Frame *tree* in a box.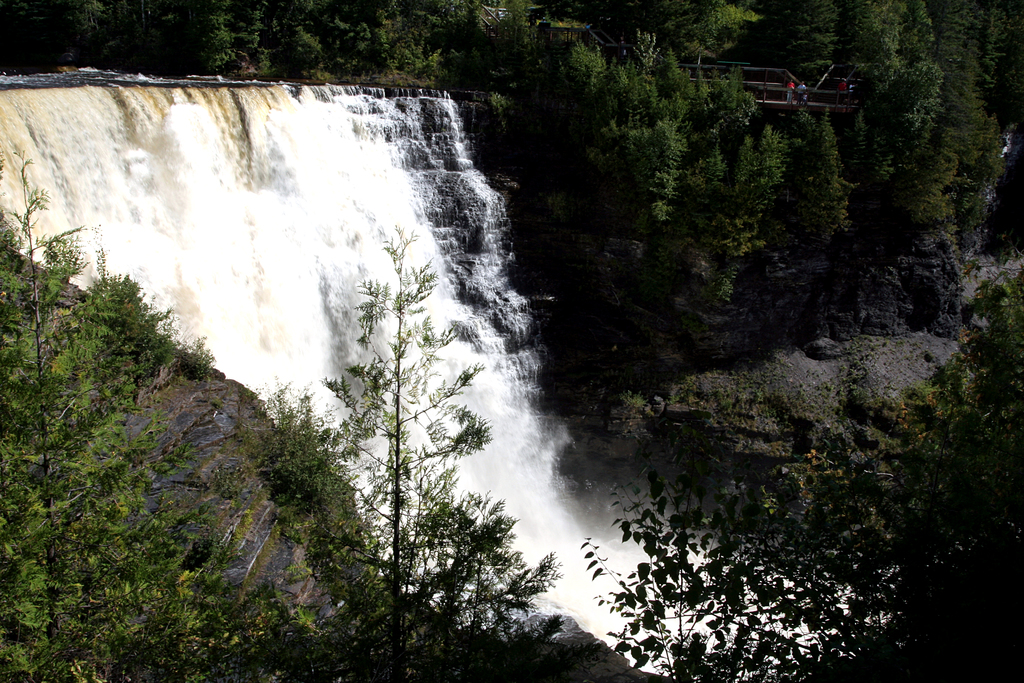
307:224:559:675.
